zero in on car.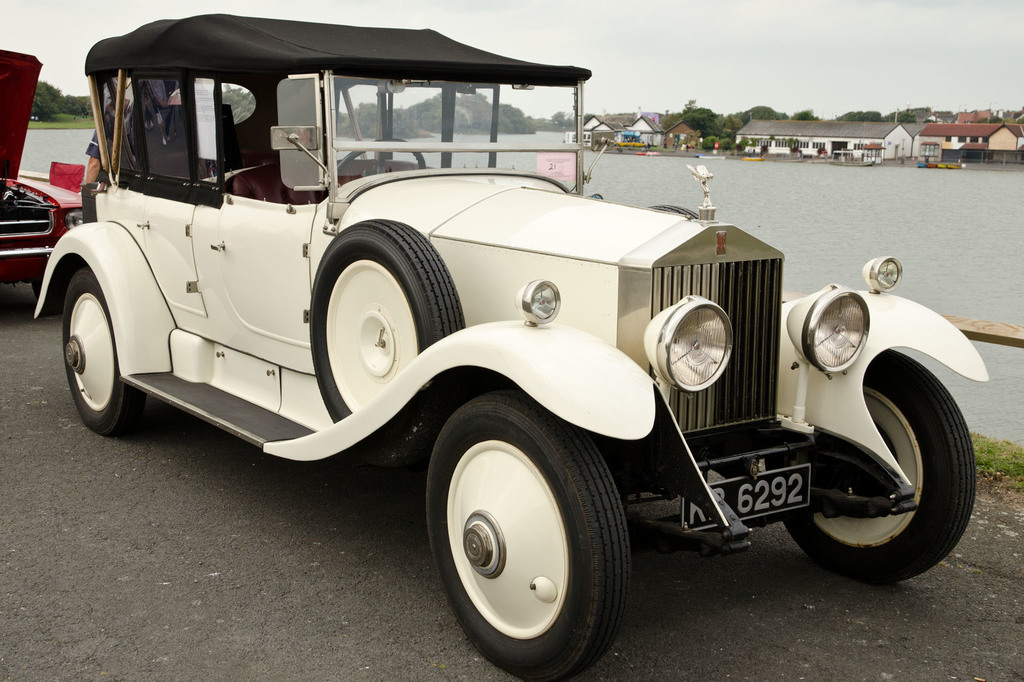
Zeroed in: <bbox>34, 15, 985, 681</bbox>.
